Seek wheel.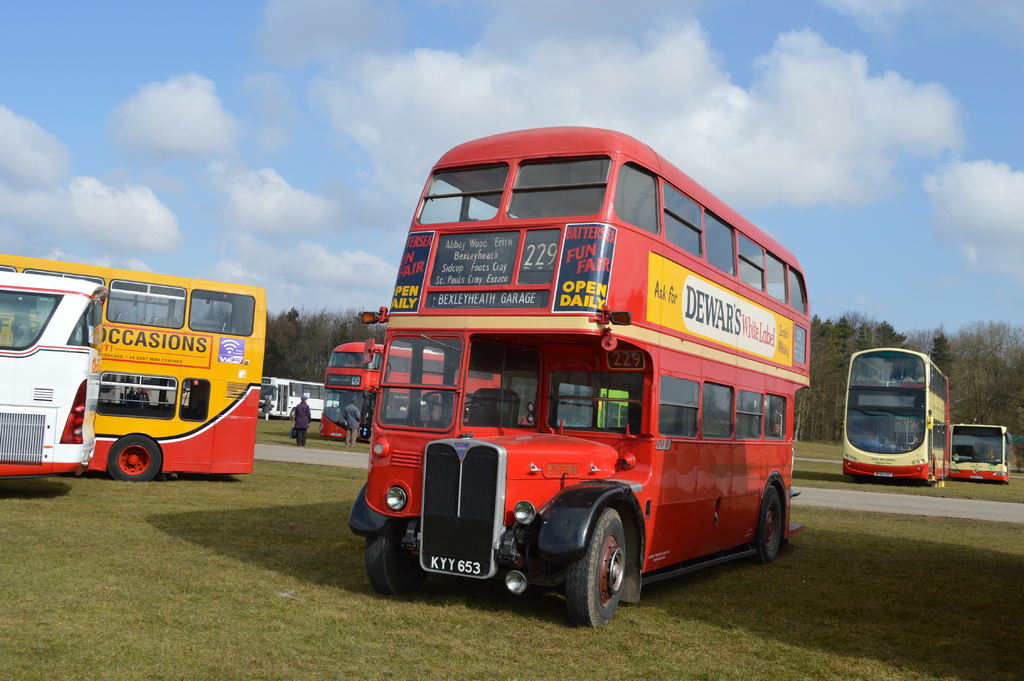
box=[575, 510, 646, 624].
